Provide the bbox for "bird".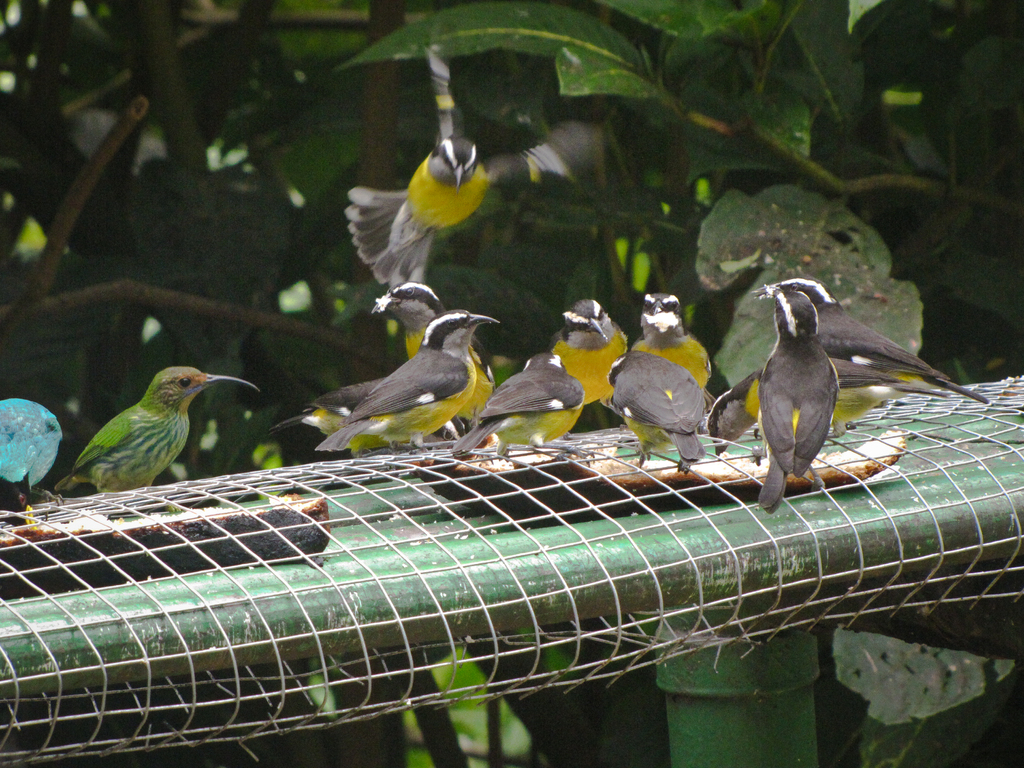
753, 287, 838, 518.
